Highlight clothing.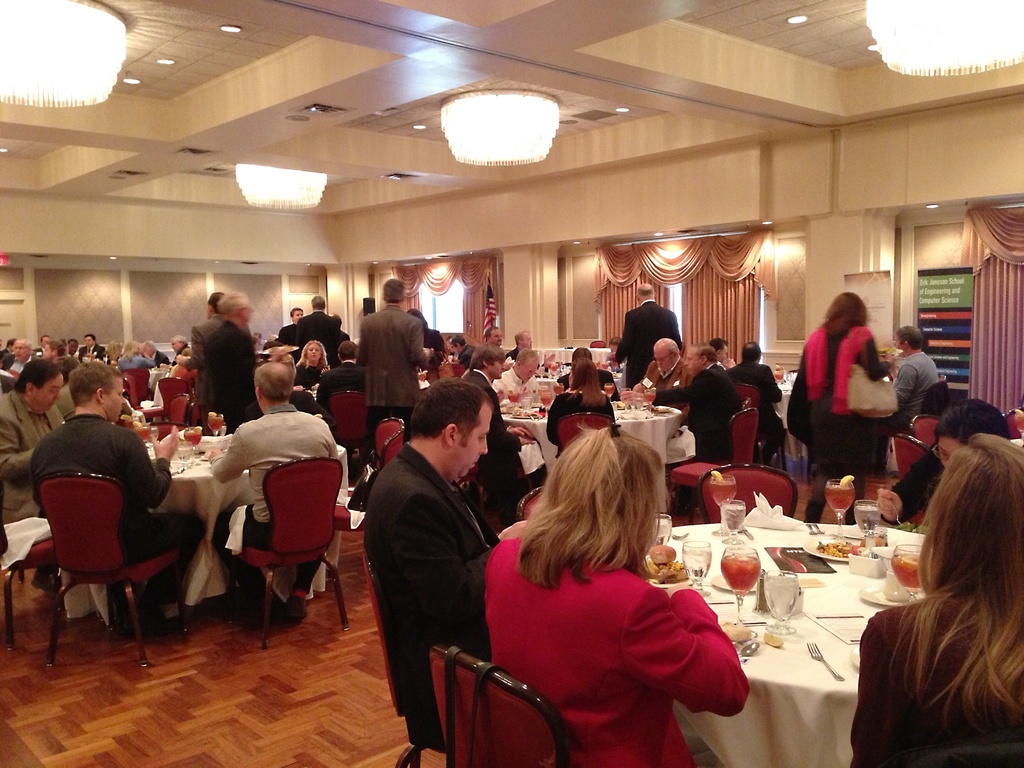
Highlighted region: x1=888, y1=358, x2=940, y2=436.
